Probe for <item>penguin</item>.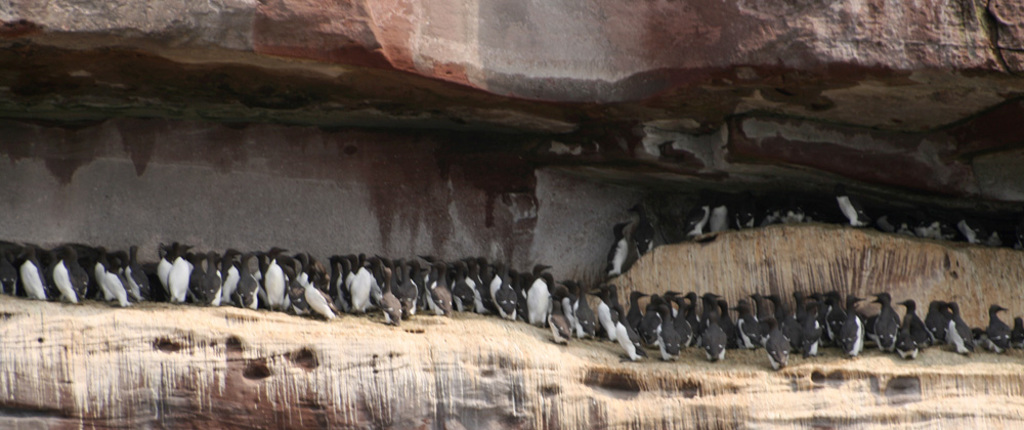
Probe result: l=683, t=194, r=710, b=228.
